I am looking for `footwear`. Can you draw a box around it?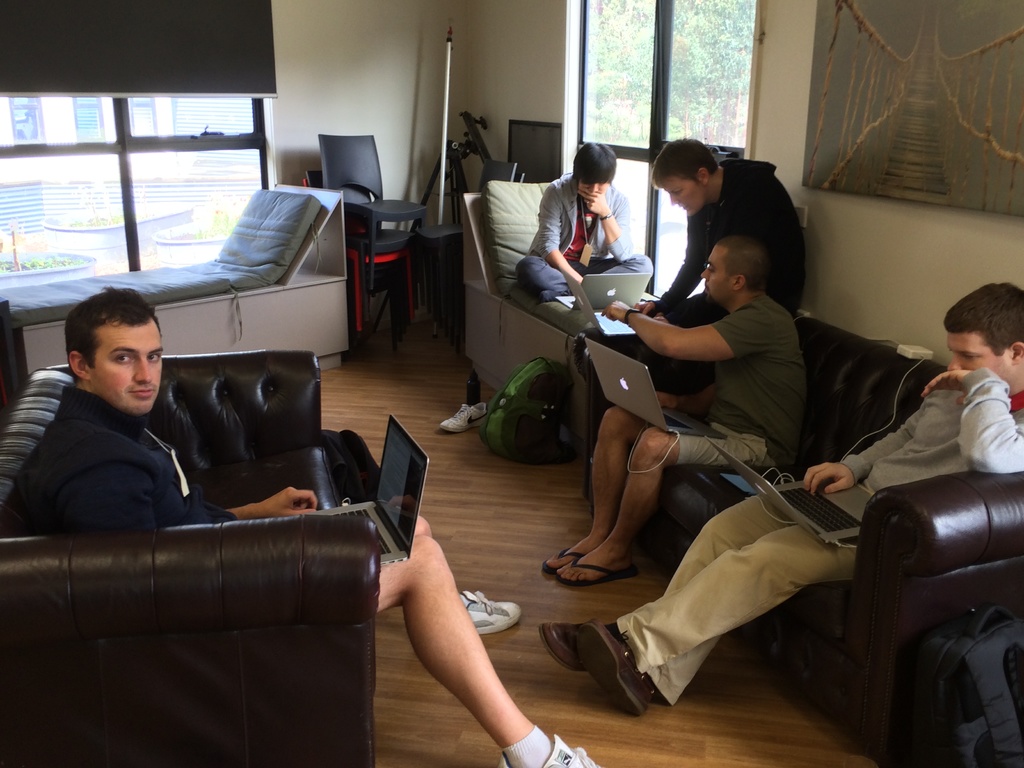
Sure, the bounding box is (549,528,654,599).
